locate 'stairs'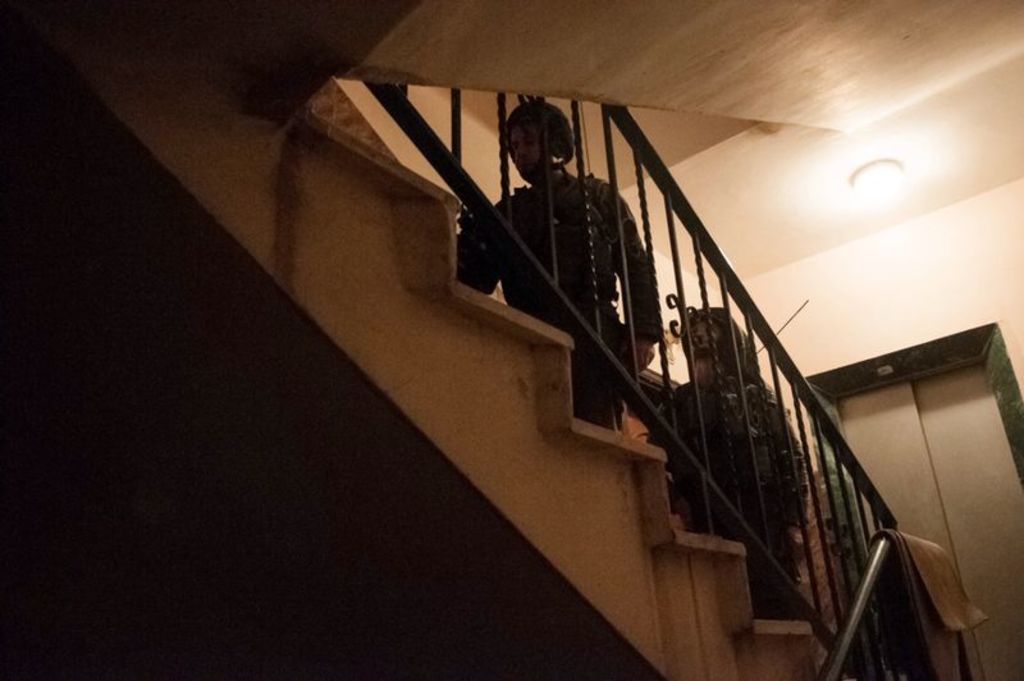
(left=303, top=113, right=814, bottom=635)
